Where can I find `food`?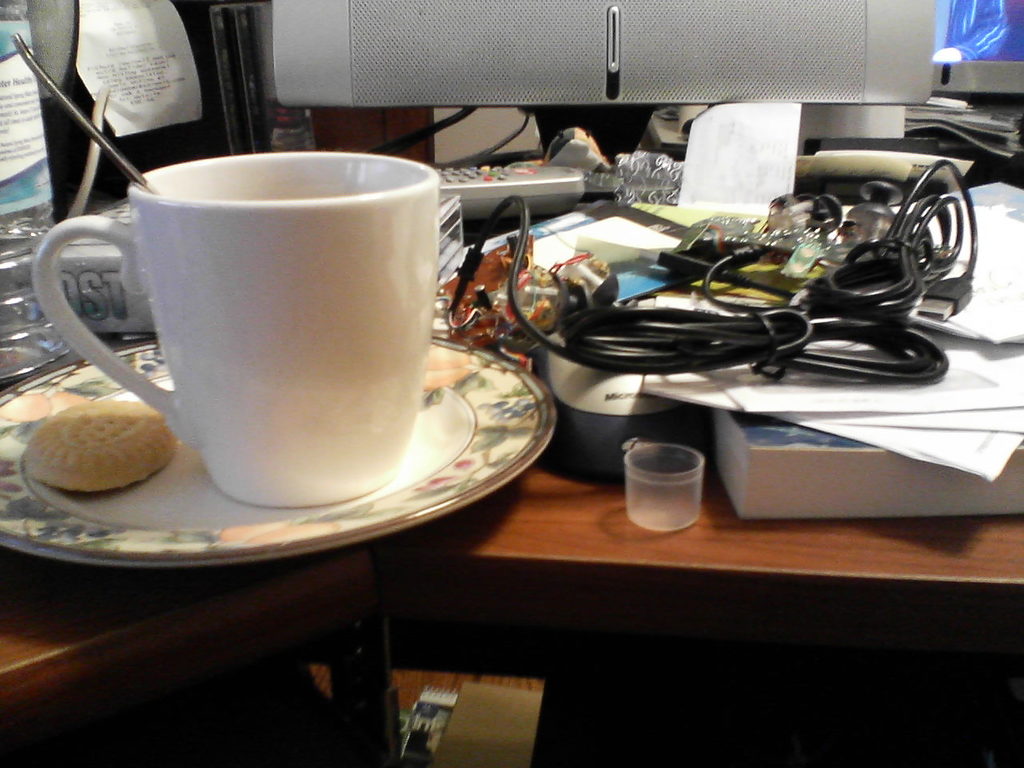
You can find it at 30:389:182:494.
